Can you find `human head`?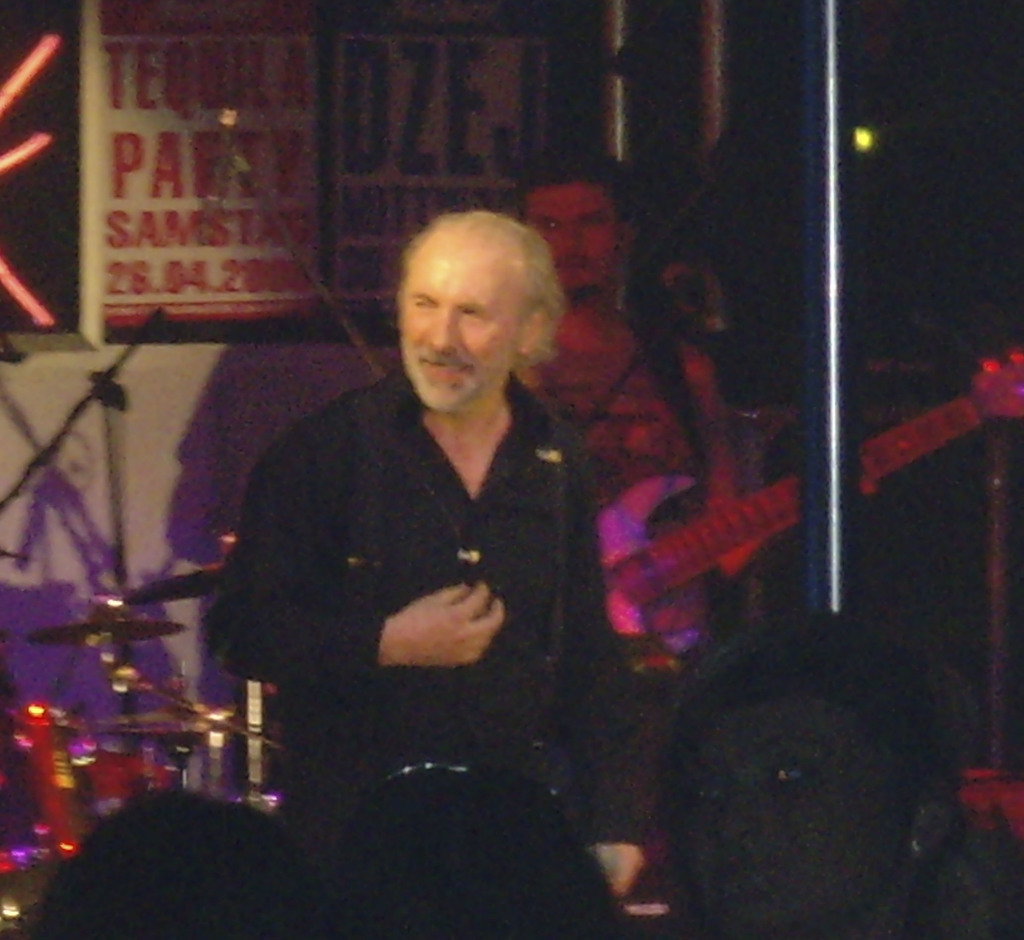
Yes, bounding box: crop(524, 147, 622, 291).
